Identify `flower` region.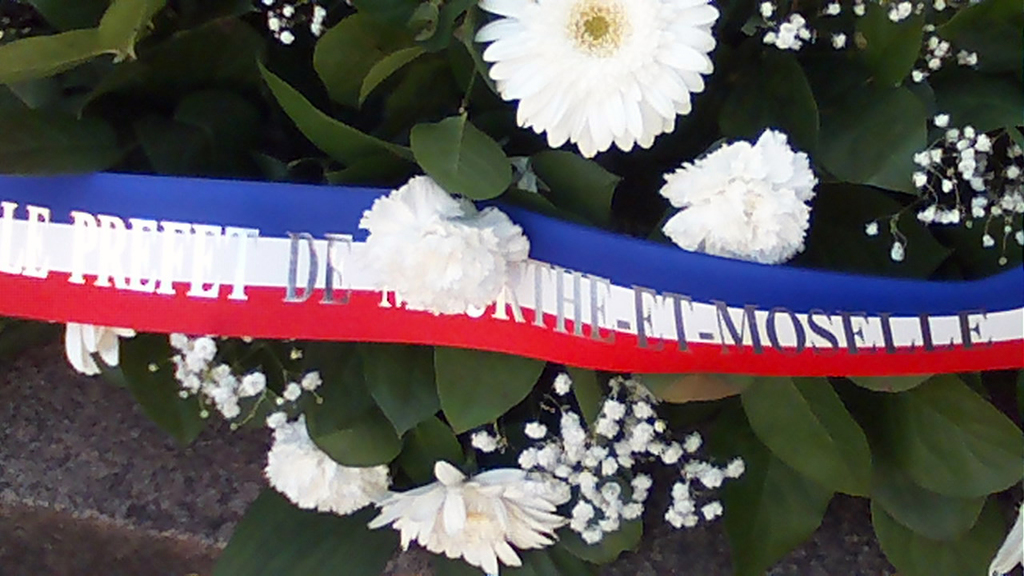
Region: Rect(476, 0, 724, 158).
